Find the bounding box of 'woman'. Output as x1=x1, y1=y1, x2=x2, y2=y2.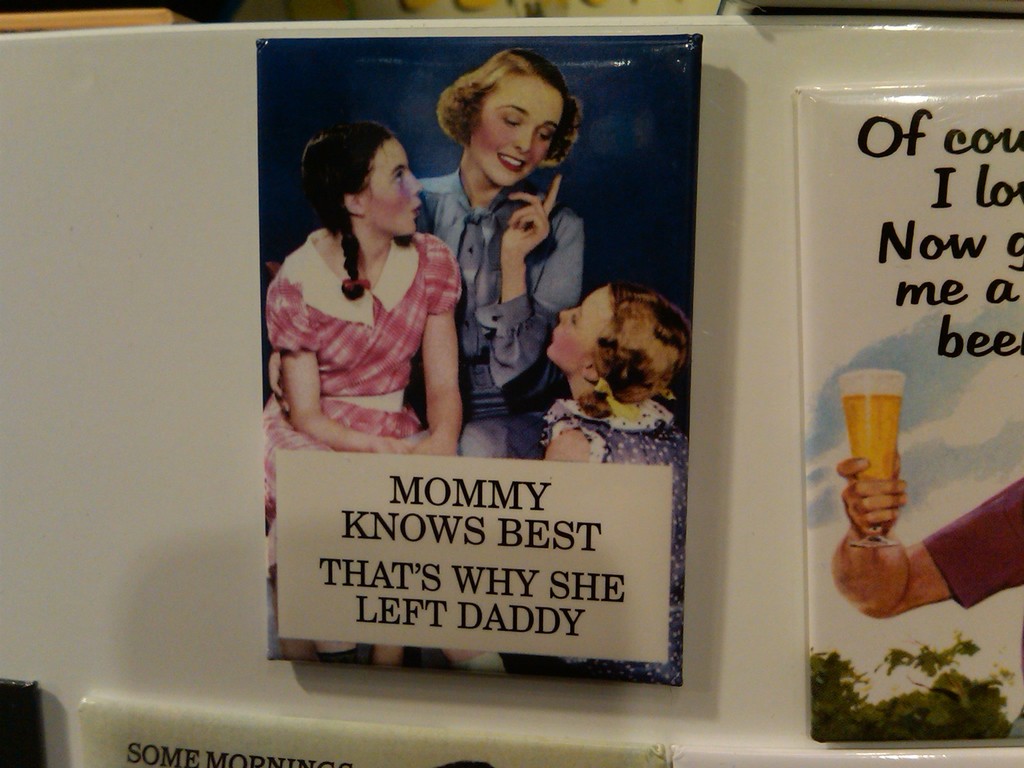
x1=417, y1=70, x2=616, y2=453.
